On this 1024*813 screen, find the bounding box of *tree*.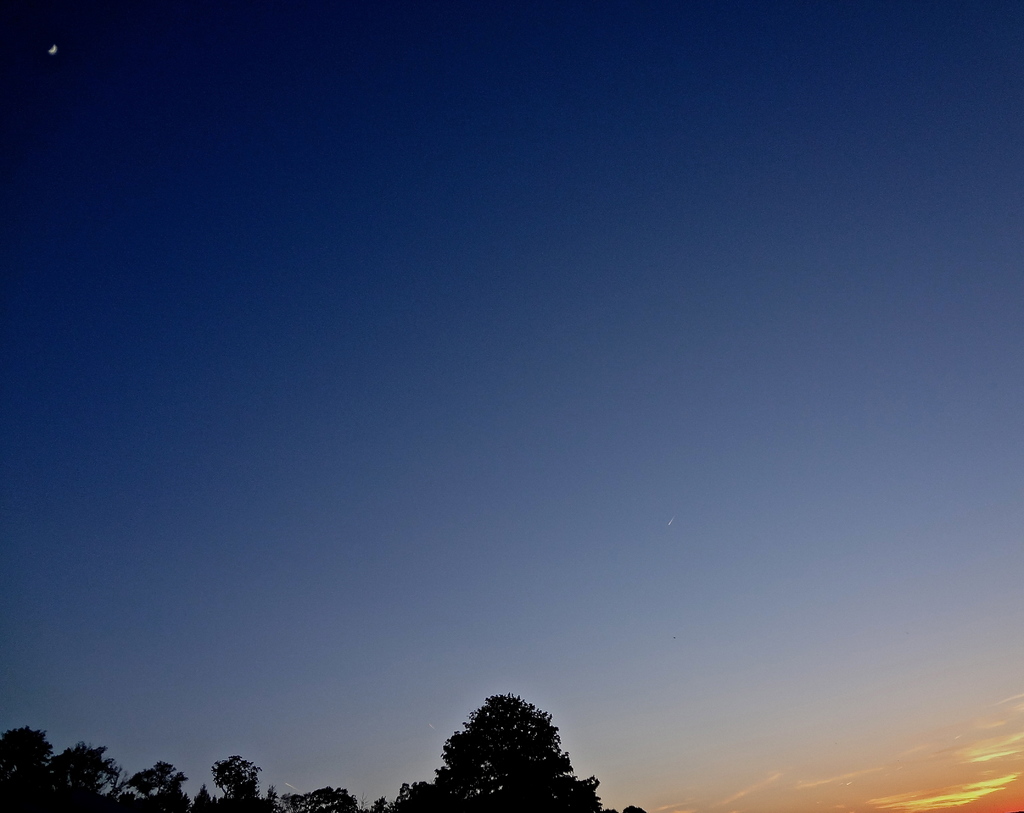
Bounding box: [411, 685, 572, 812].
